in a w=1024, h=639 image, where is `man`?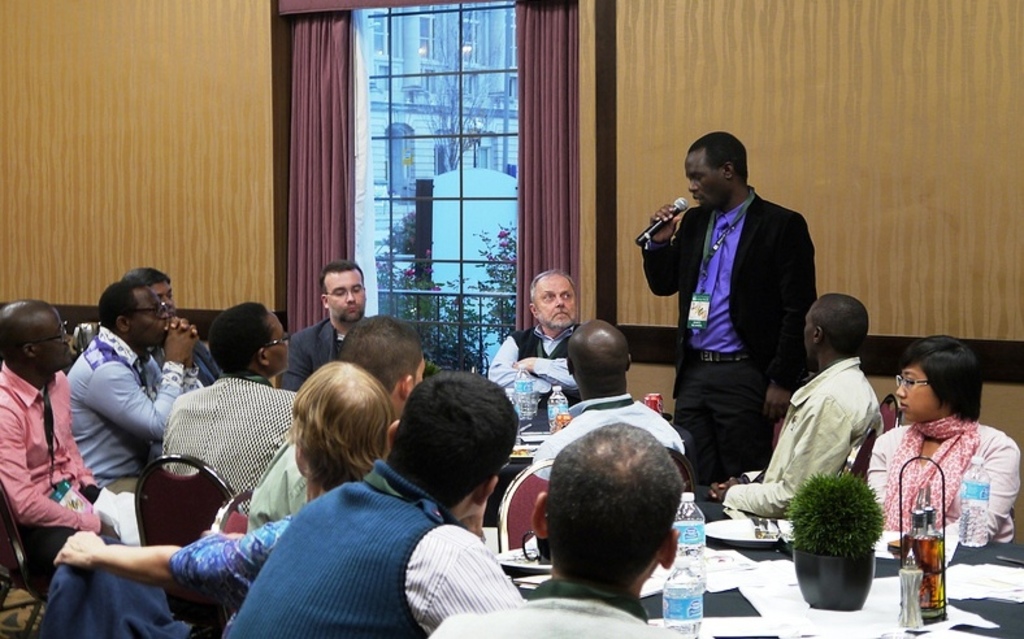
left=279, top=258, right=365, bottom=388.
